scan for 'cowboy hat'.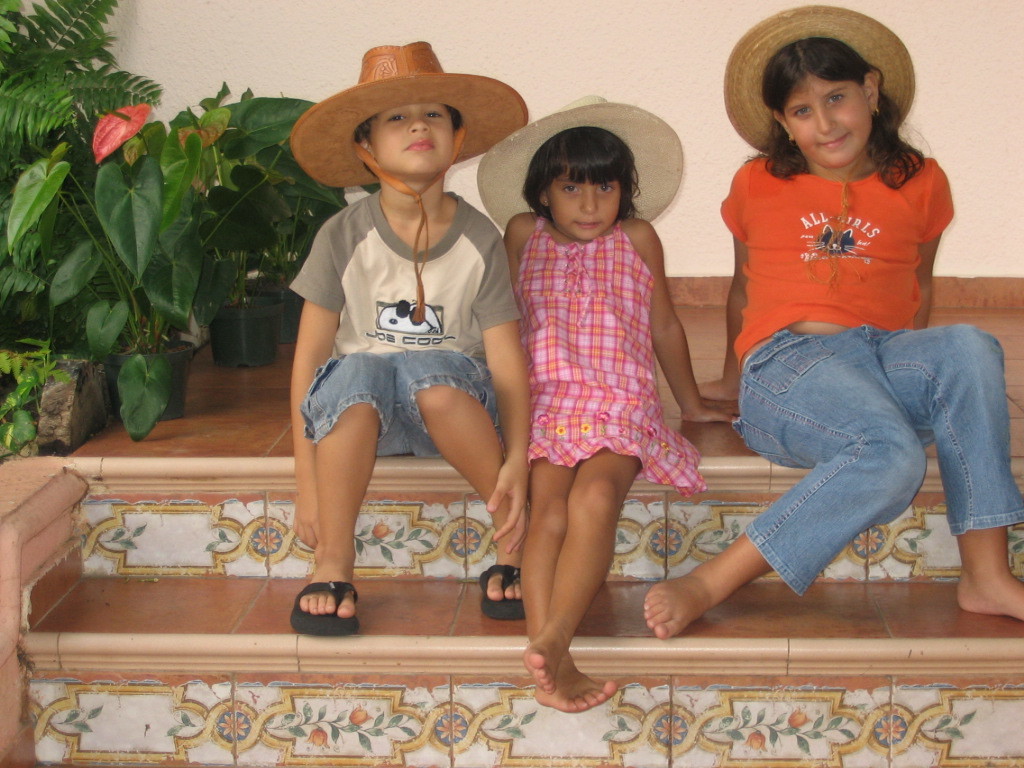
Scan result: left=283, top=29, right=526, bottom=201.
